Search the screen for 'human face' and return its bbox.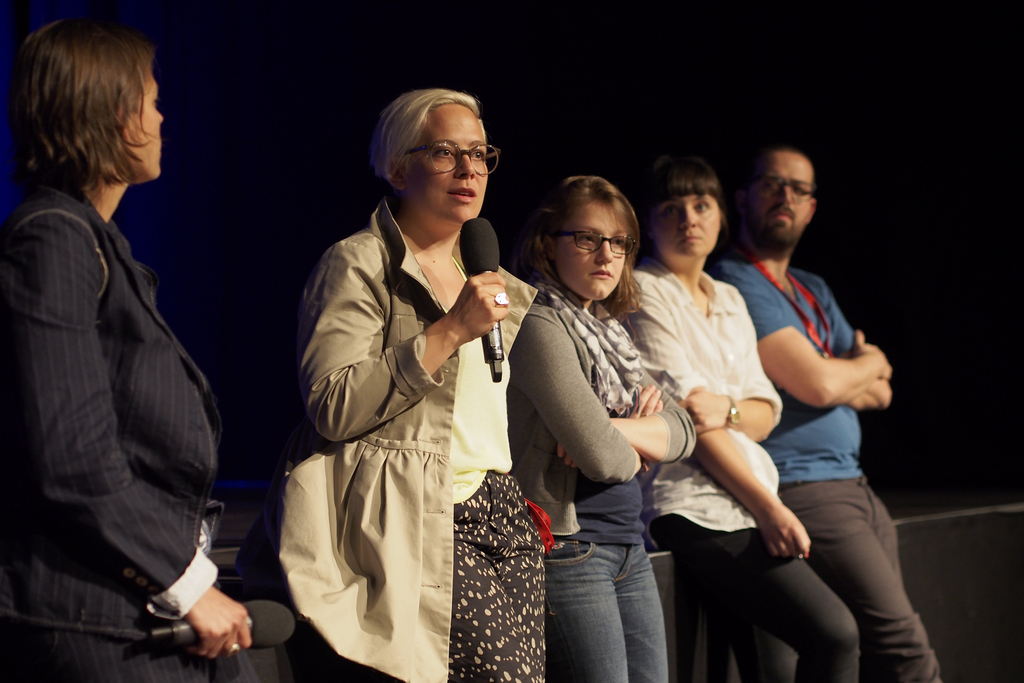
Found: [x1=124, y1=67, x2=166, y2=183].
